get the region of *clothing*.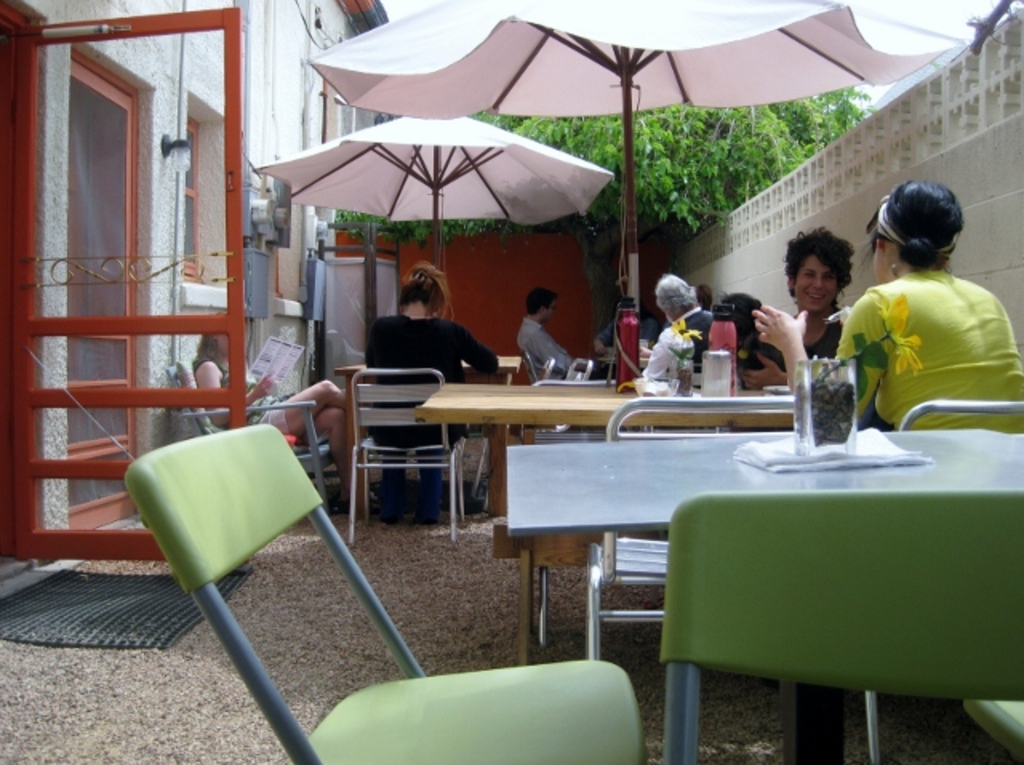
box=[674, 302, 725, 365].
